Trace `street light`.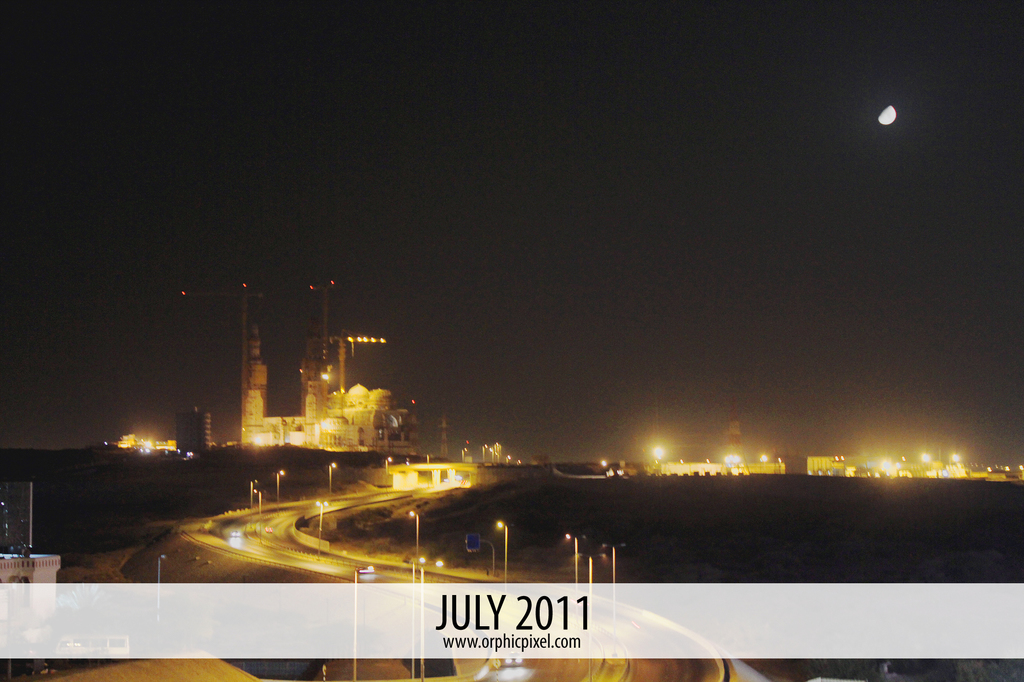
Traced to bbox=(275, 468, 282, 509).
